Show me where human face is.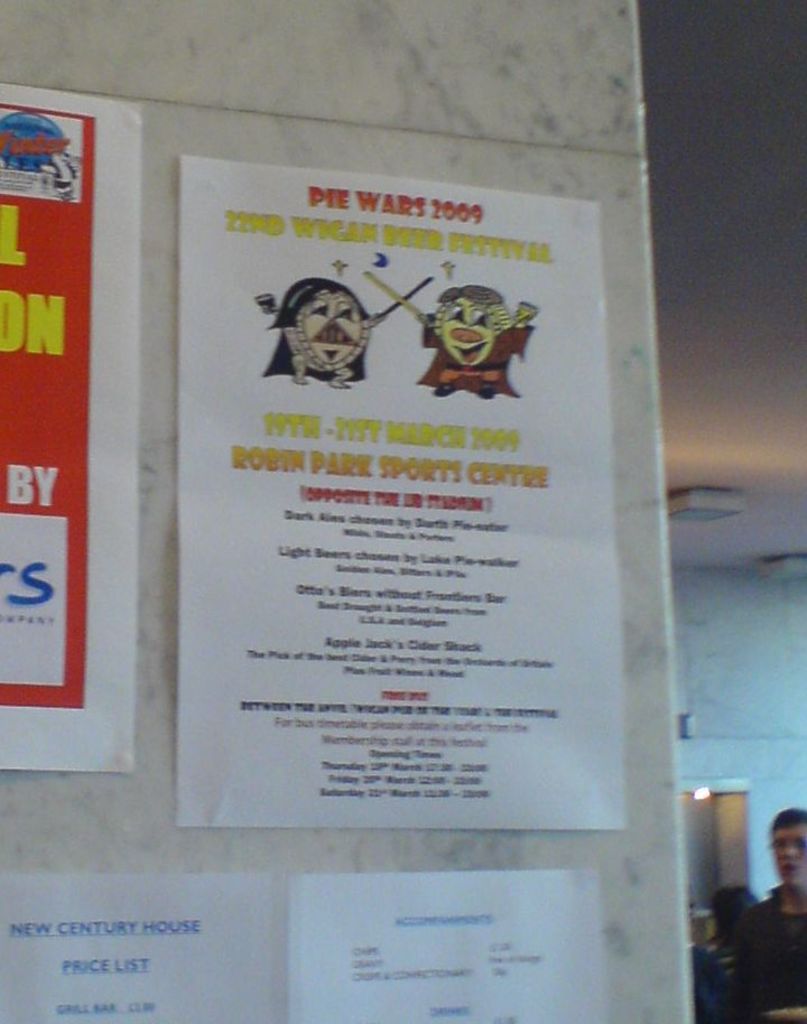
human face is at x1=433, y1=302, x2=486, y2=359.
